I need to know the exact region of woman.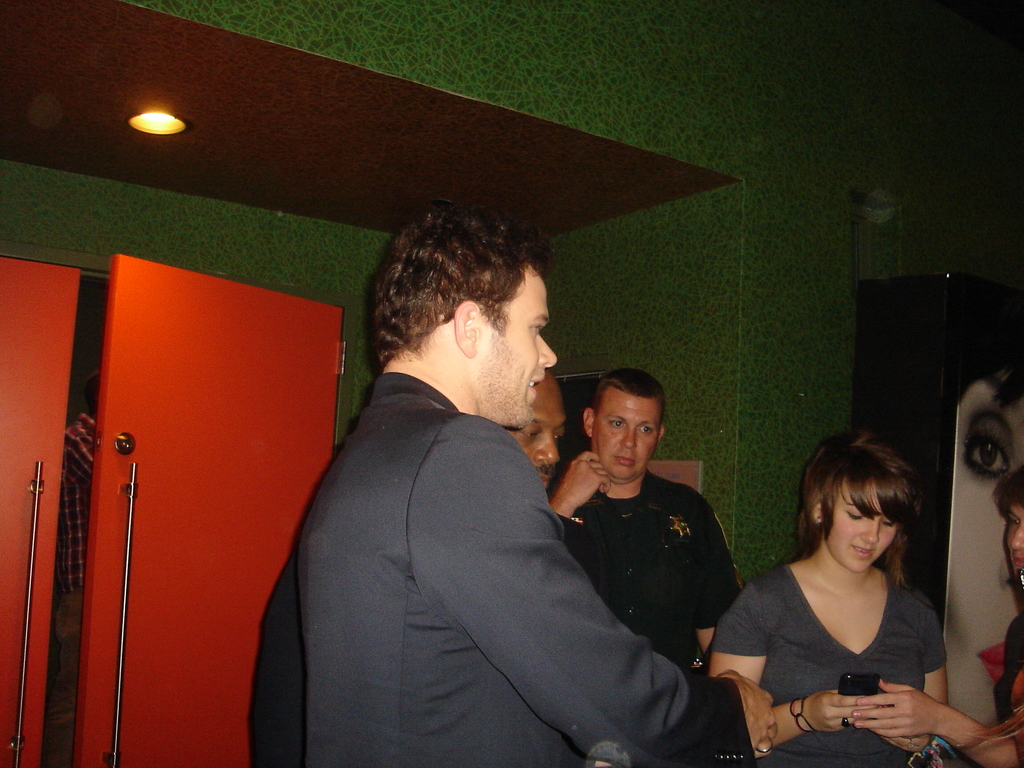
Region: (left=849, top=472, right=1023, bottom=767).
